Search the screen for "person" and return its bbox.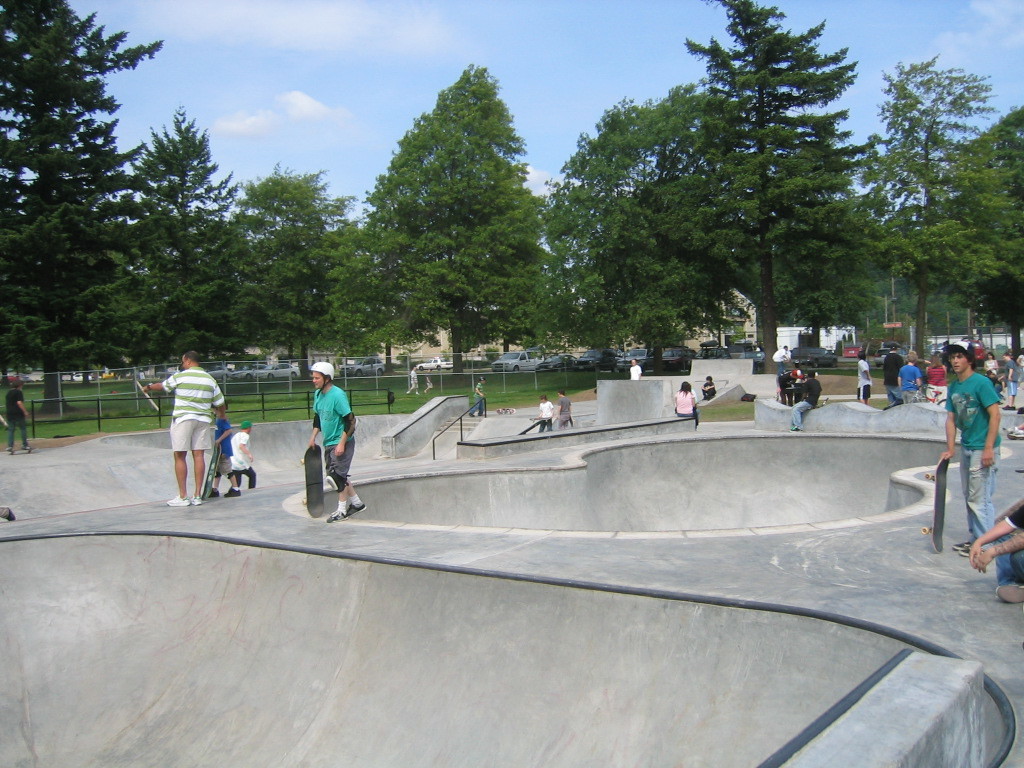
Found: (x1=772, y1=366, x2=790, y2=406).
